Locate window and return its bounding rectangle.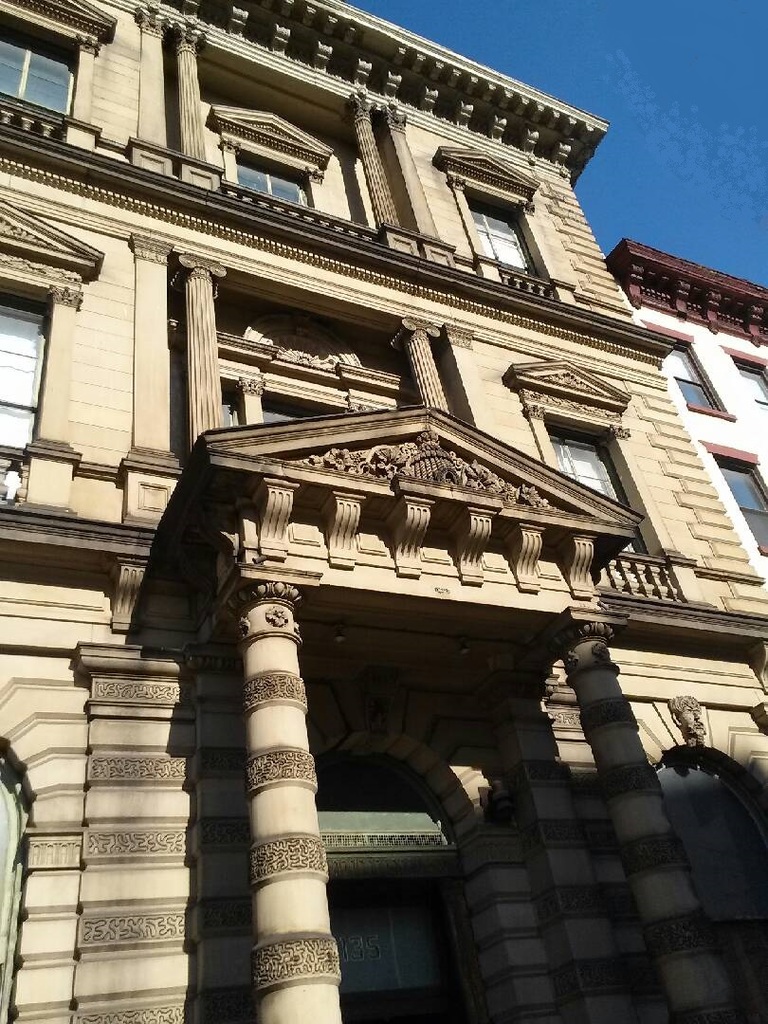
665, 335, 718, 409.
